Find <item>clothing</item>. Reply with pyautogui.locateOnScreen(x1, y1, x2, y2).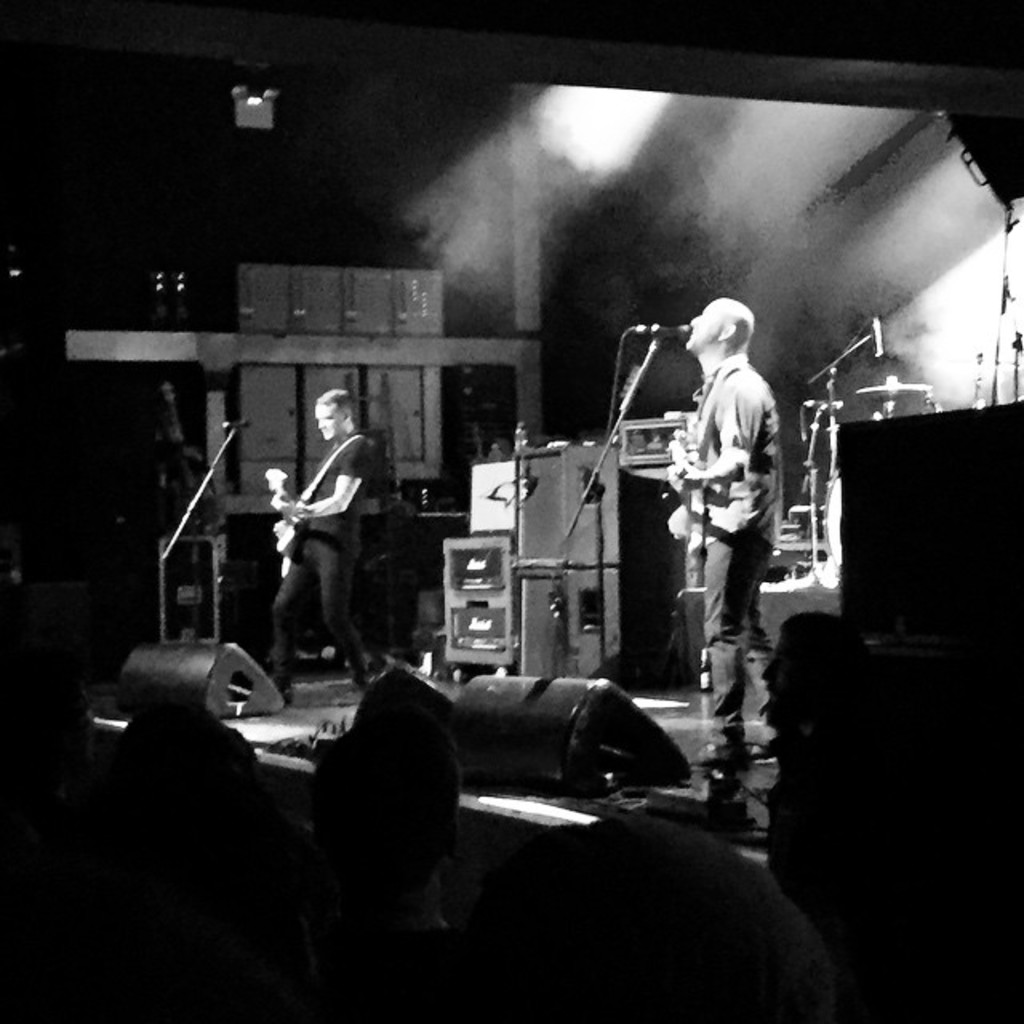
pyautogui.locateOnScreen(675, 355, 781, 746).
